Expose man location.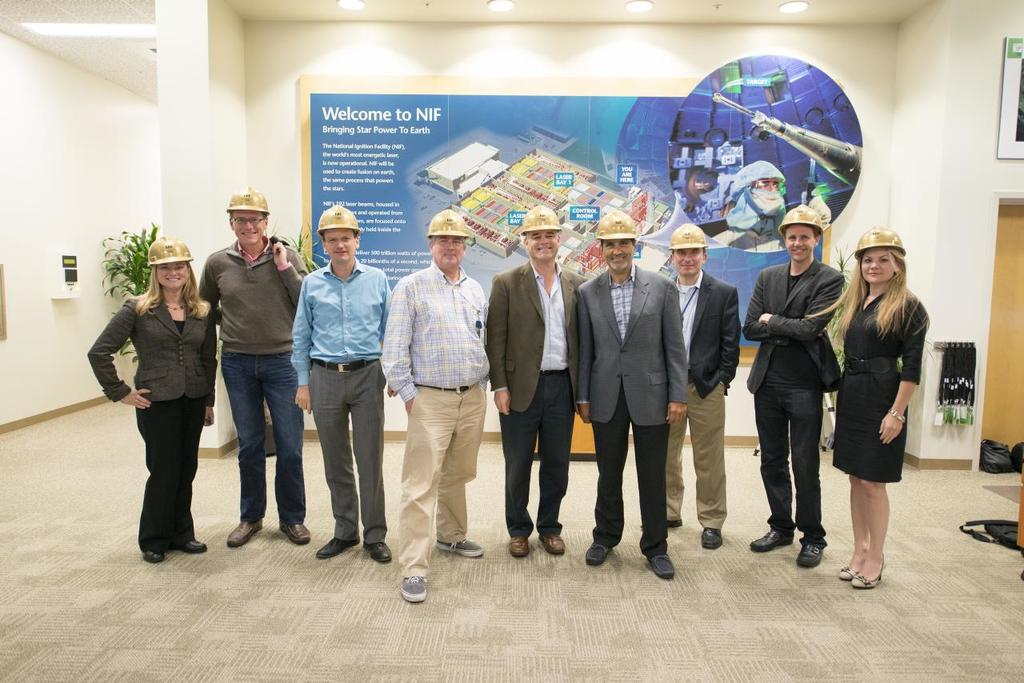
Exposed at rect(196, 188, 318, 548).
